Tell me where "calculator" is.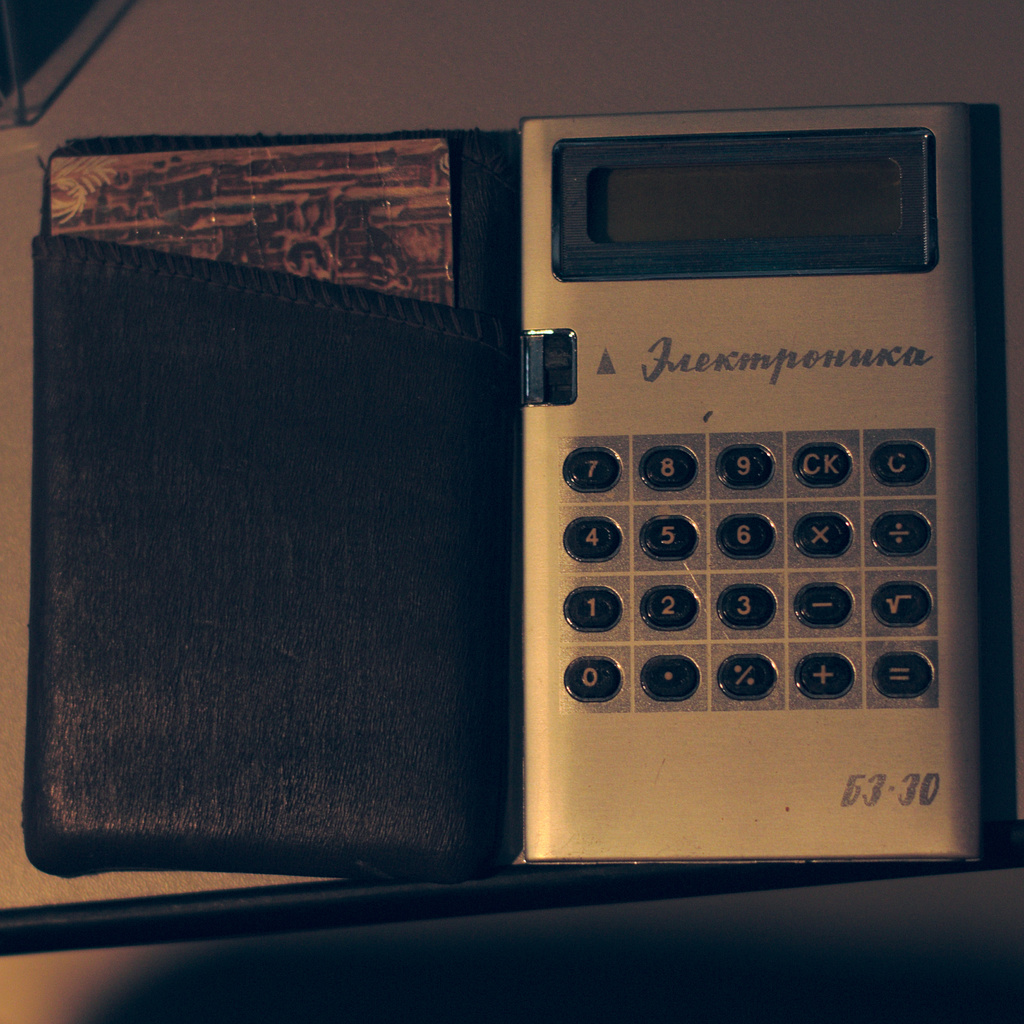
"calculator" is at x1=519, y1=97, x2=979, y2=858.
